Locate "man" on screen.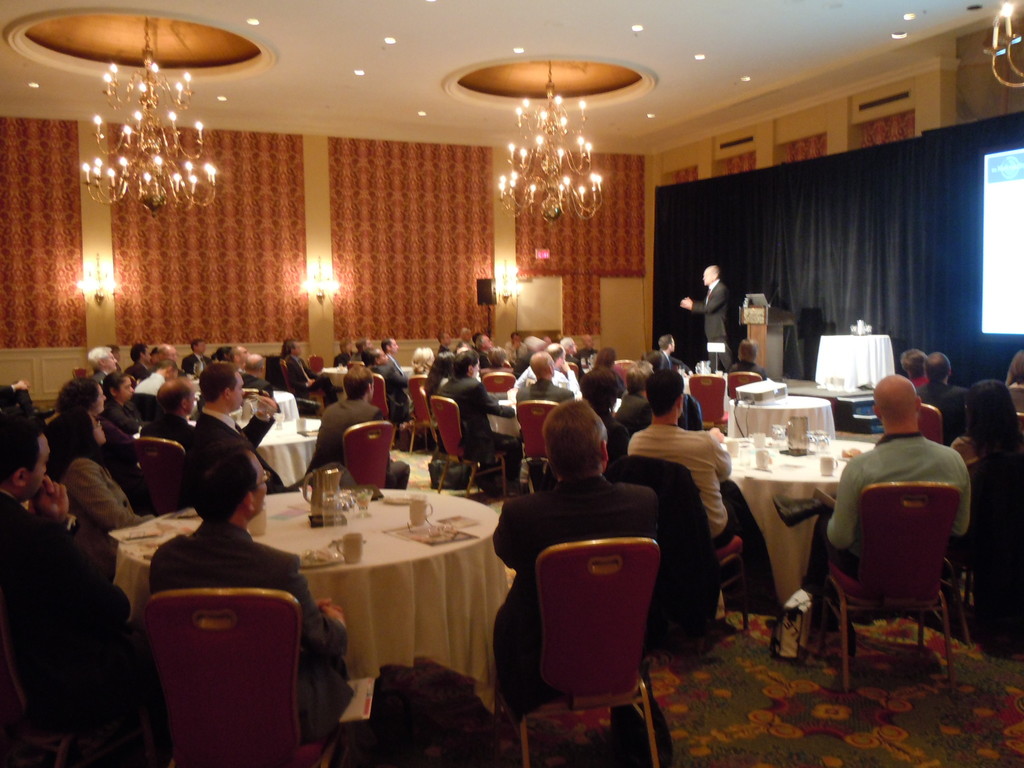
On screen at [x1=87, y1=345, x2=122, y2=397].
